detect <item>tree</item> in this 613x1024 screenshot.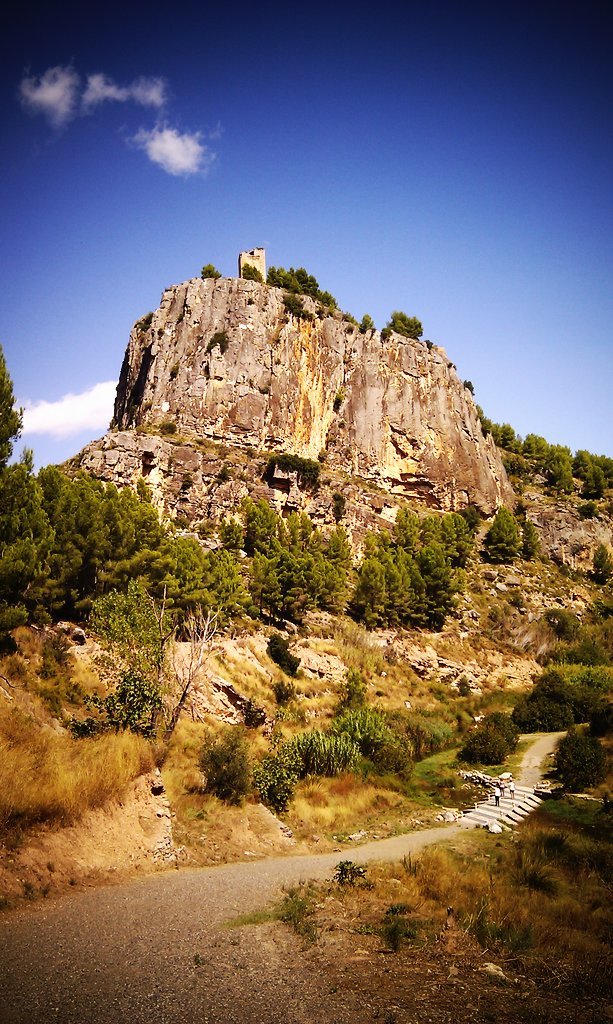
Detection: 569:452:587:479.
